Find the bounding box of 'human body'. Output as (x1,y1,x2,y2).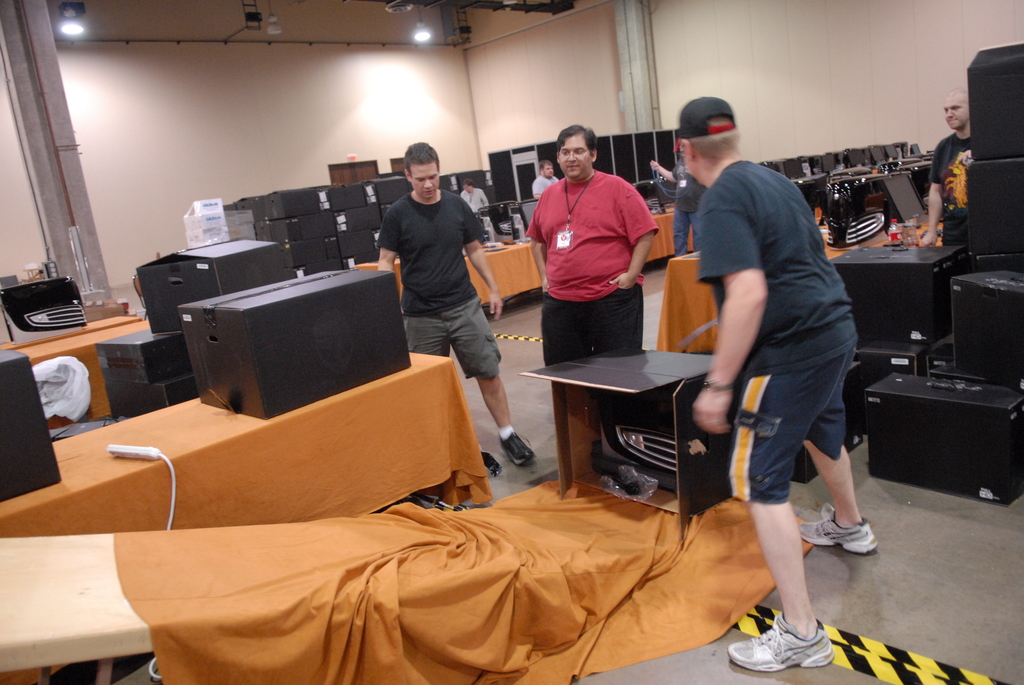
(651,157,703,252).
